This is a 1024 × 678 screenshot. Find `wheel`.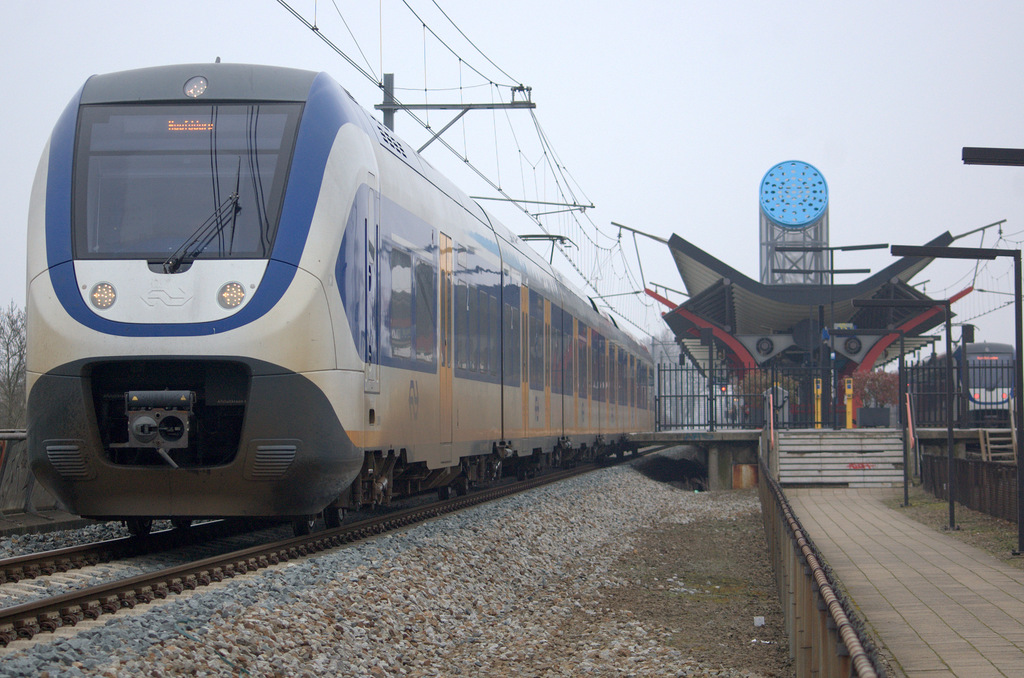
Bounding box: [324, 500, 345, 526].
